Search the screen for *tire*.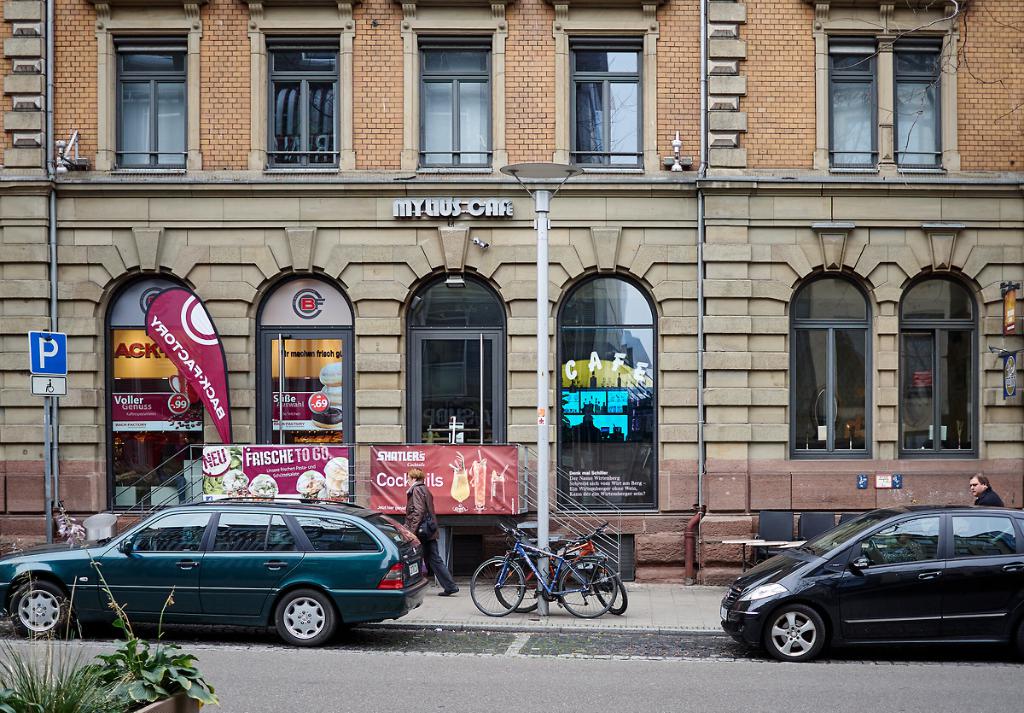
Found at [12, 580, 68, 639].
